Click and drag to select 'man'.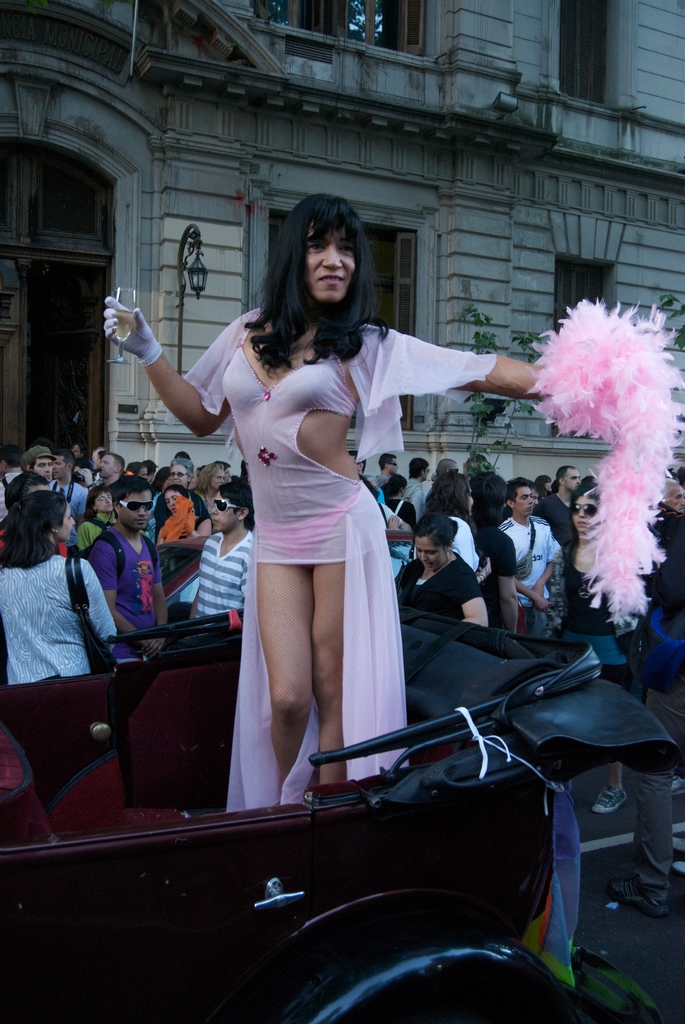
Selection: 473 476 581 630.
